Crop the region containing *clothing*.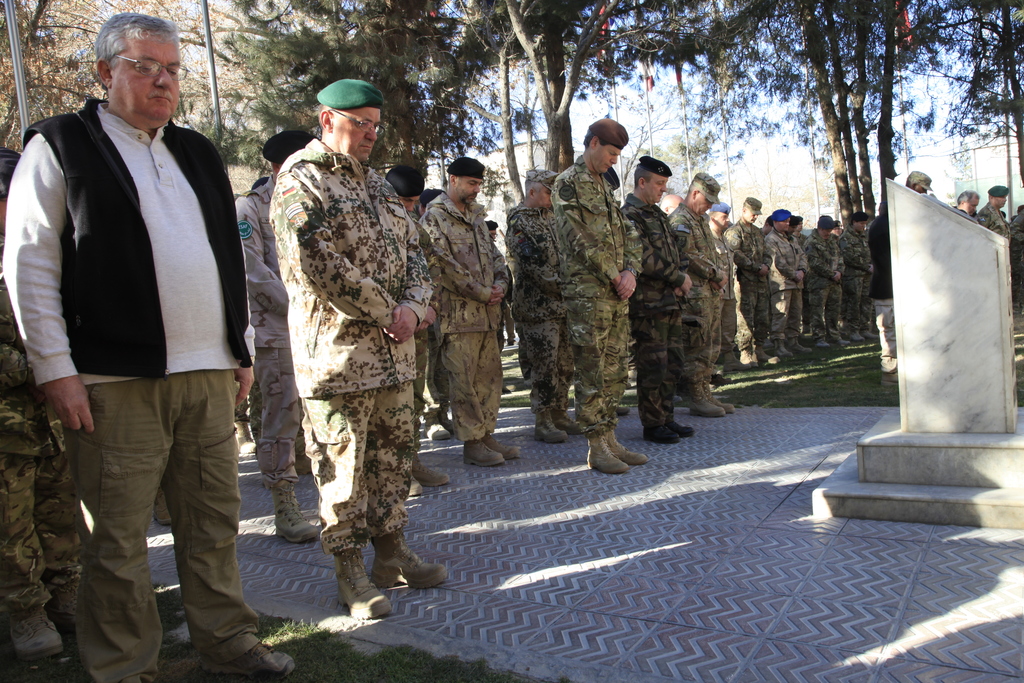
Crop region: detection(420, 192, 509, 438).
